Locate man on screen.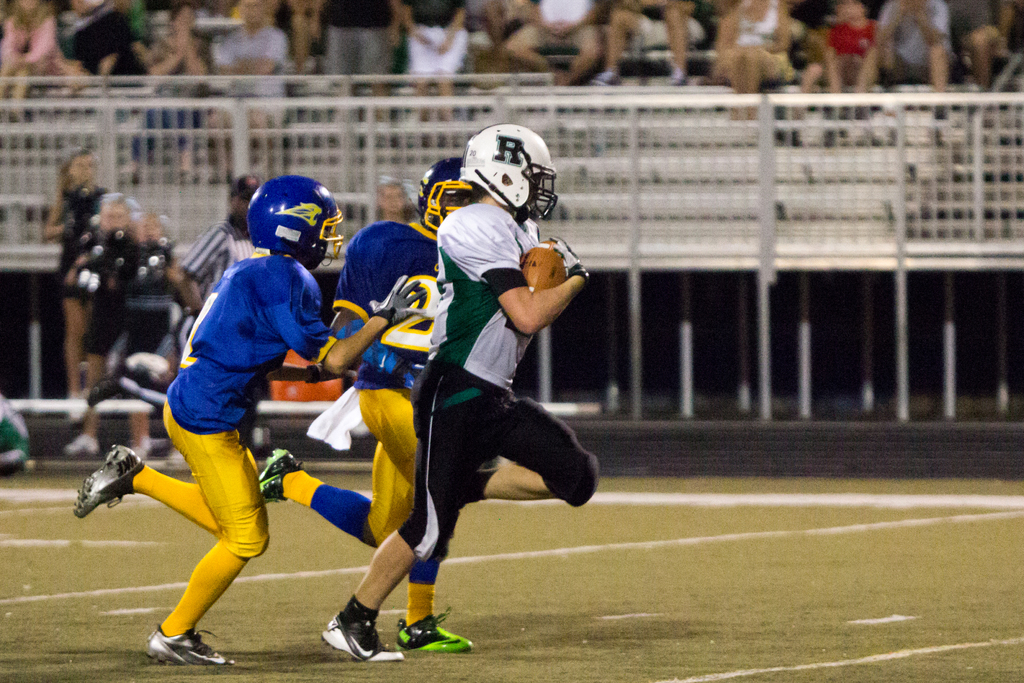
On screen at 73 173 425 667.
